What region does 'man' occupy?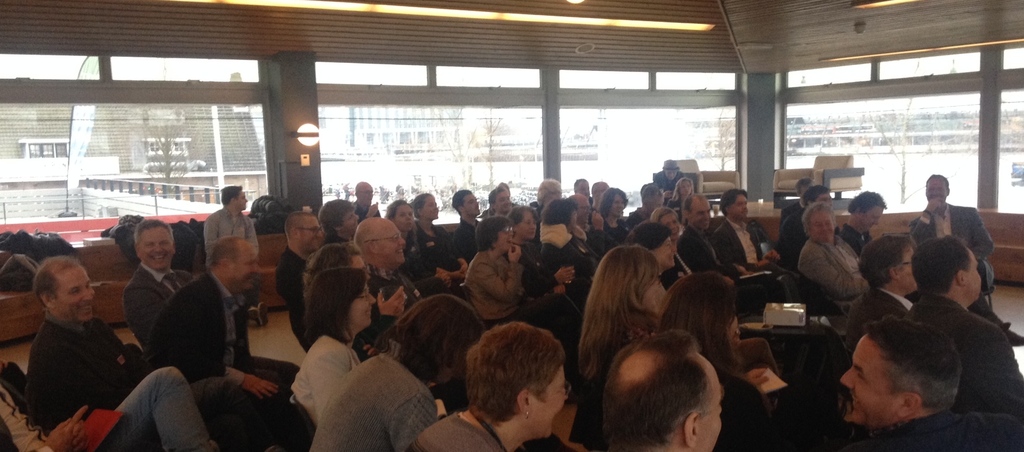
[596, 327, 724, 451].
